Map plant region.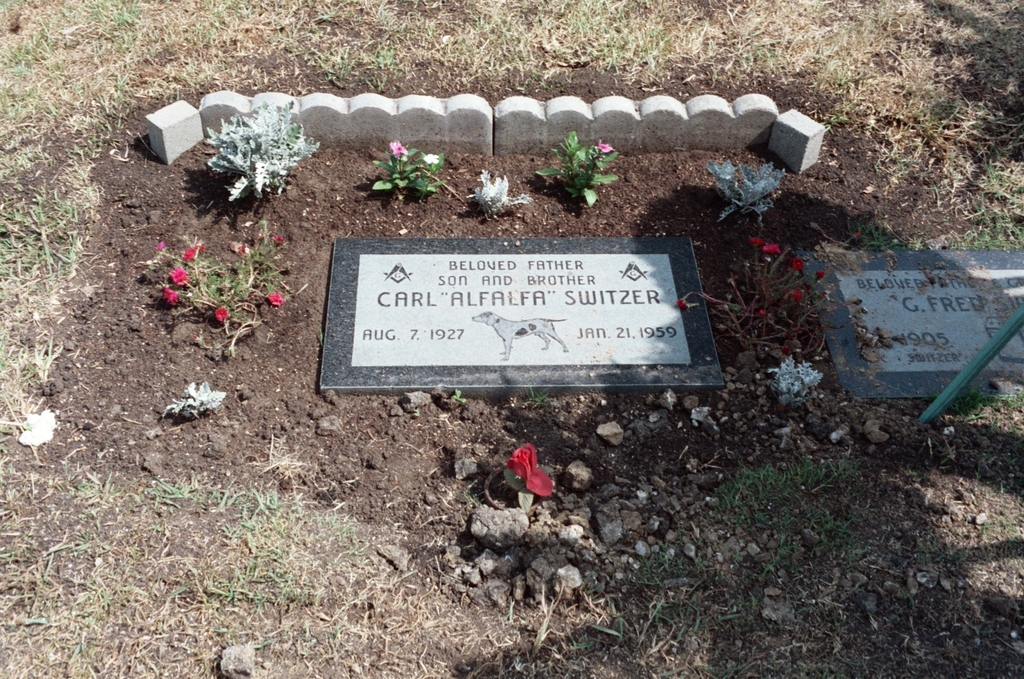
Mapped to [468, 166, 532, 221].
